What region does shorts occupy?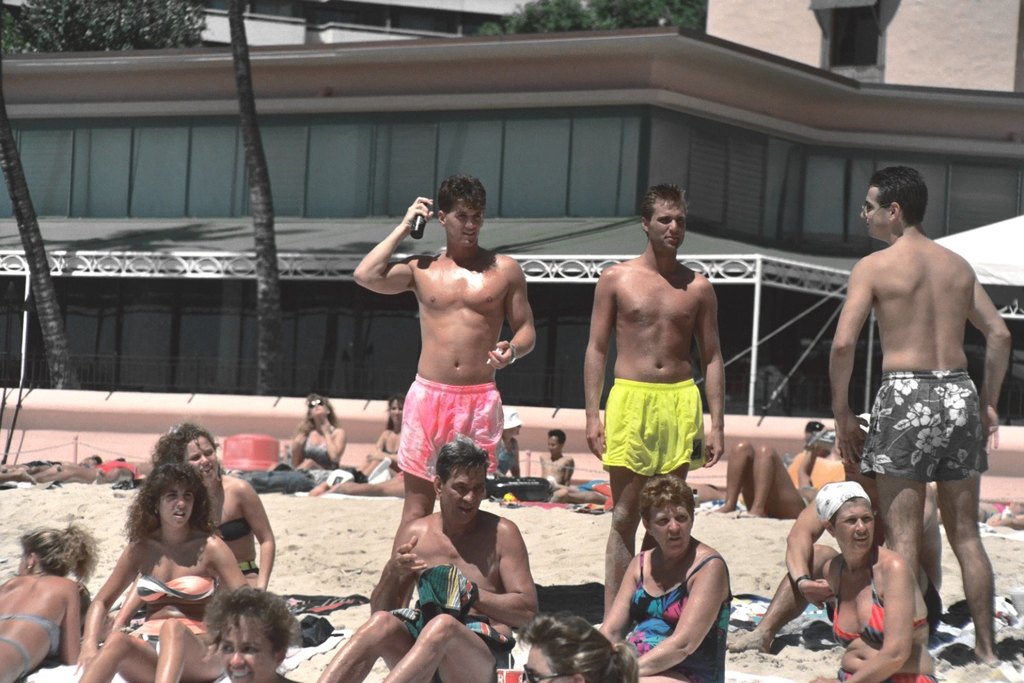
(left=402, top=624, right=513, bottom=682).
